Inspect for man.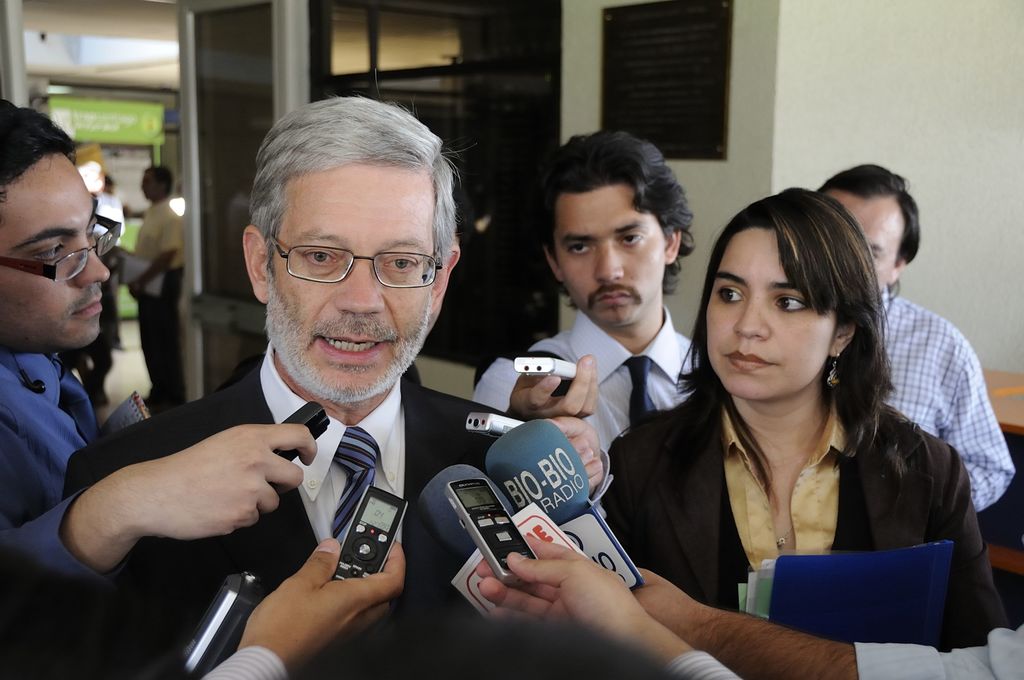
Inspection: region(114, 166, 185, 420).
